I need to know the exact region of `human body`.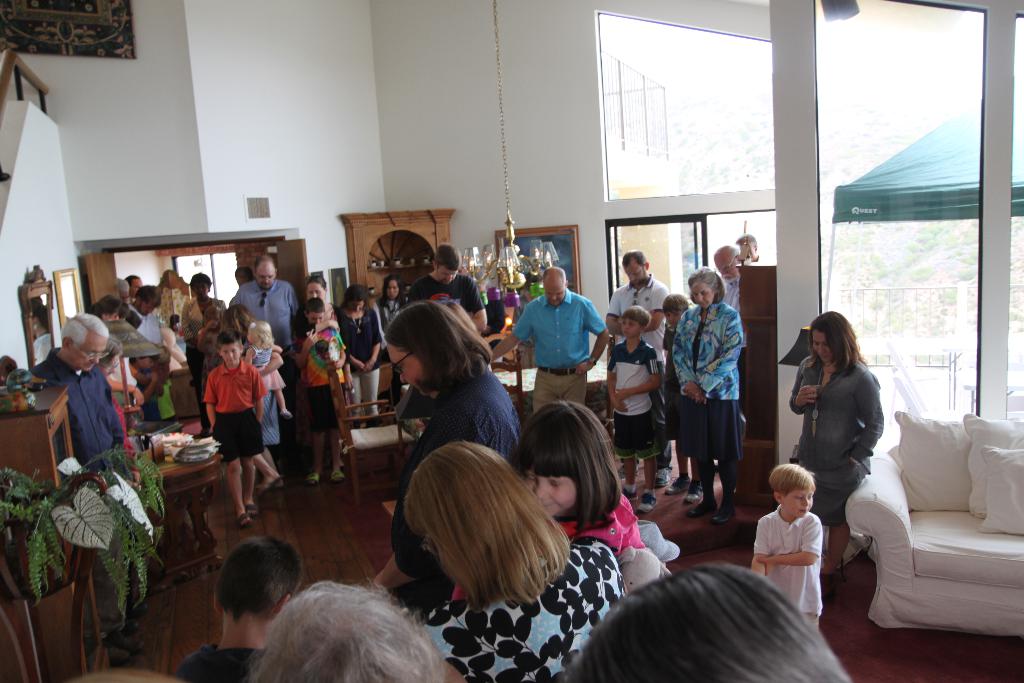
Region: box(404, 276, 490, 336).
